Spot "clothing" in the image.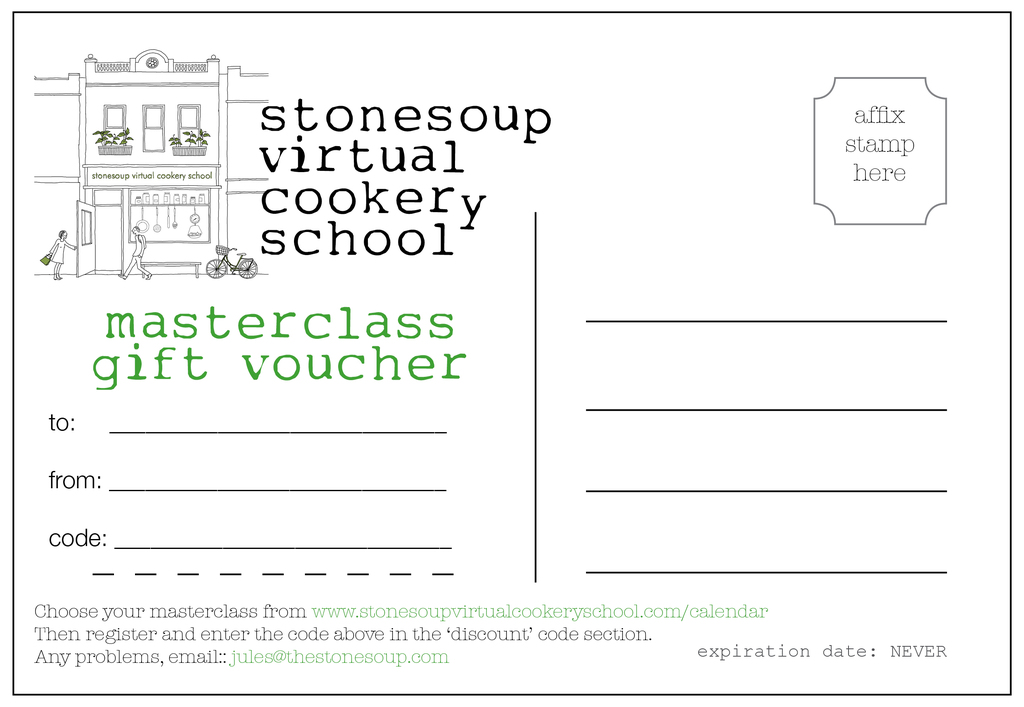
"clothing" found at 52:232:64:261.
